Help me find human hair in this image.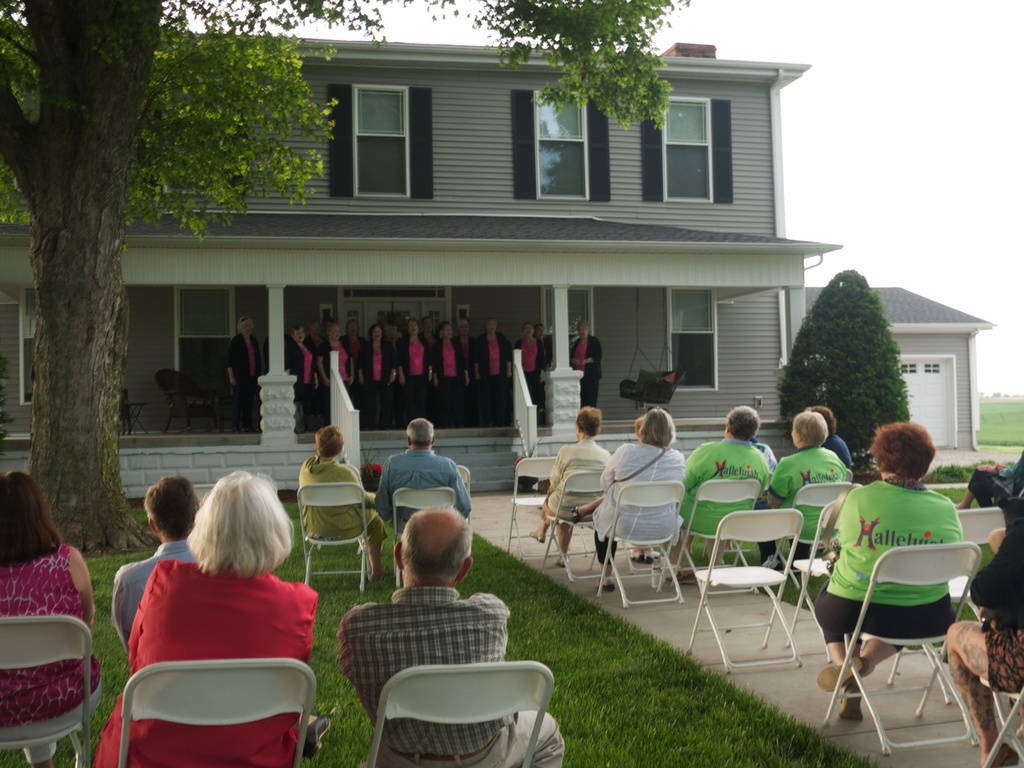
Found it: region(184, 470, 294, 573).
